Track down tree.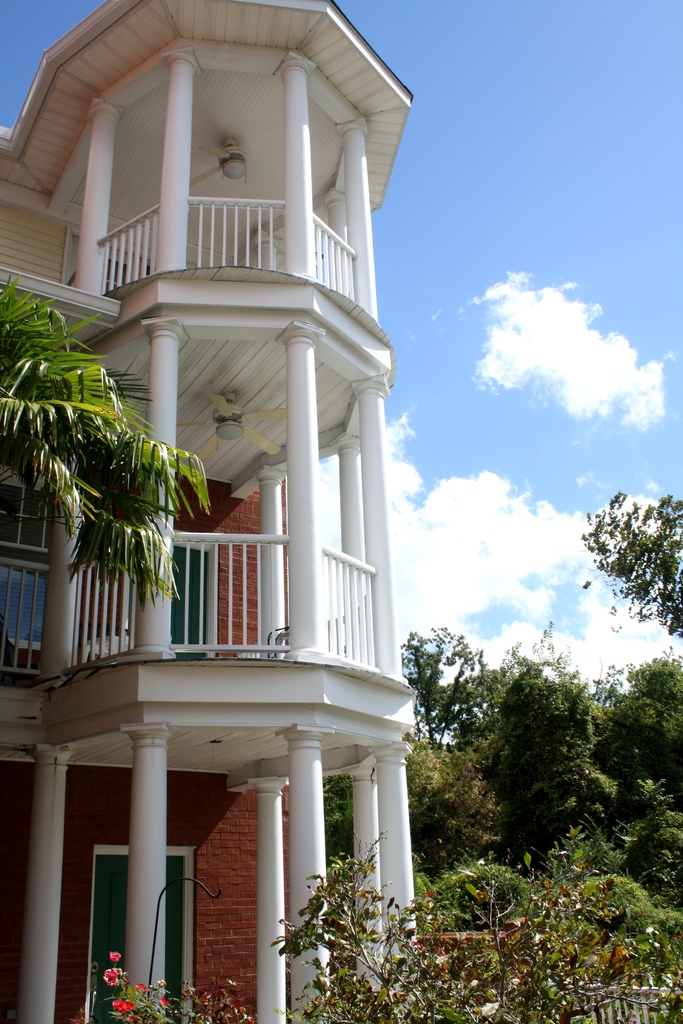
Tracked to (left=588, top=473, right=677, bottom=674).
